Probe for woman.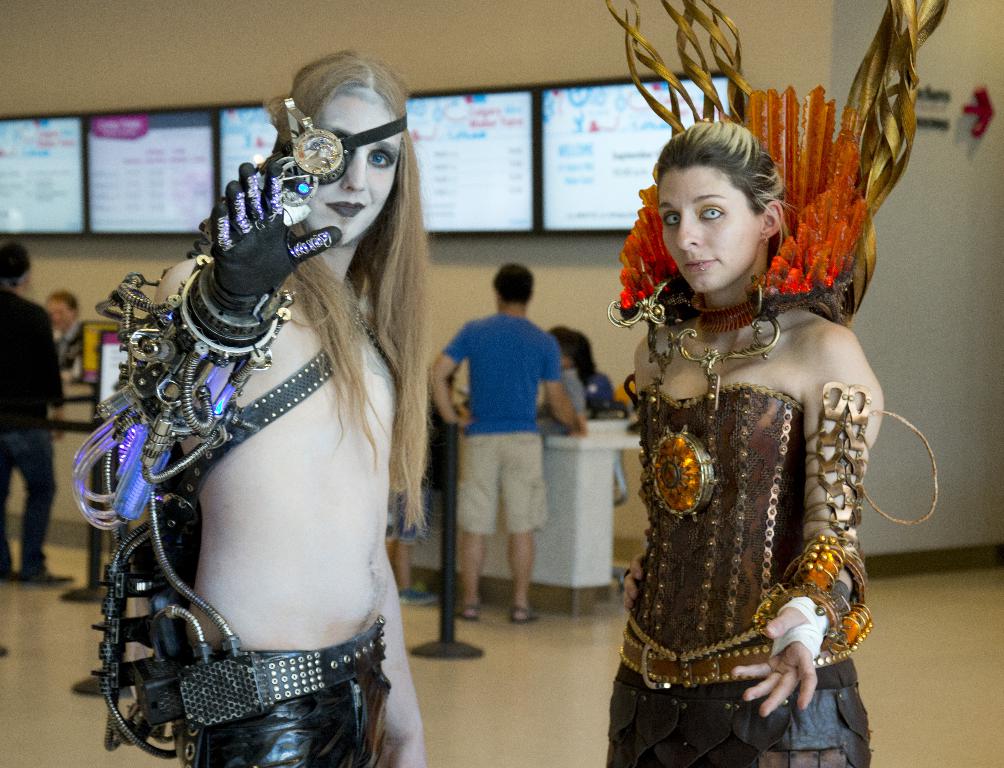
Probe result: [595,78,919,754].
